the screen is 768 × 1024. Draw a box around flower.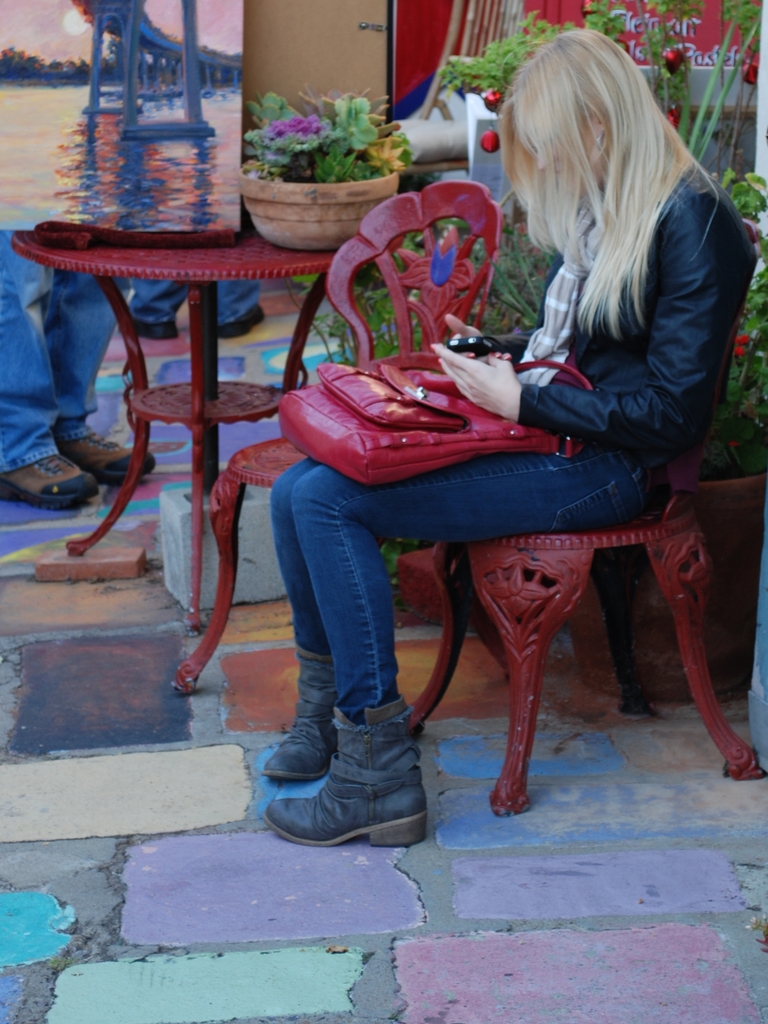
[x1=740, y1=56, x2=763, y2=89].
